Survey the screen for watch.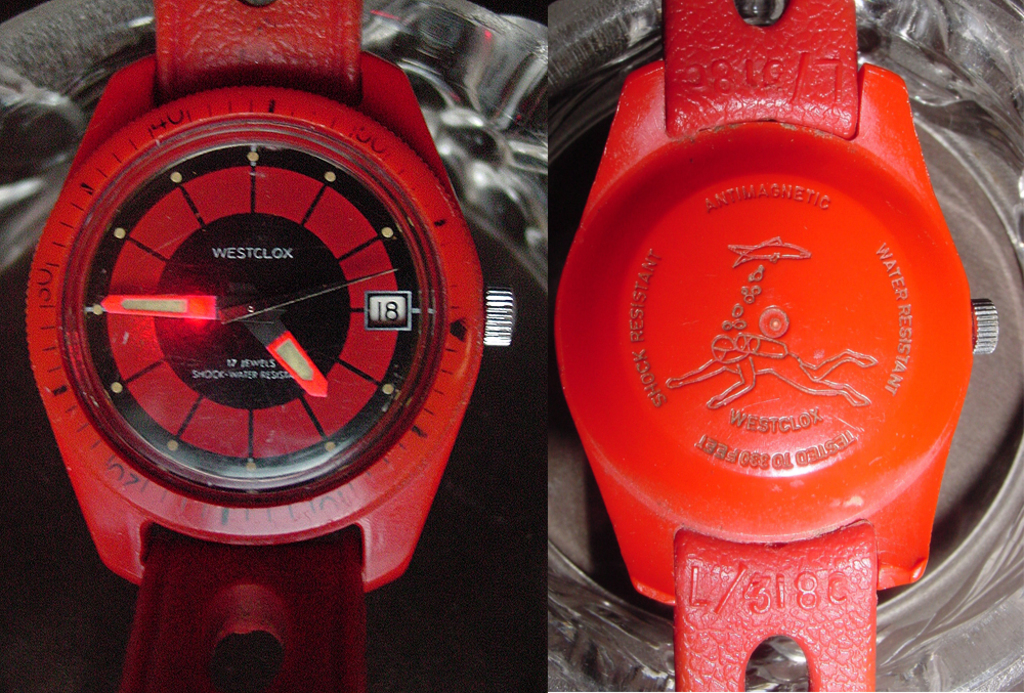
Survey found: crop(18, 0, 524, 692).
